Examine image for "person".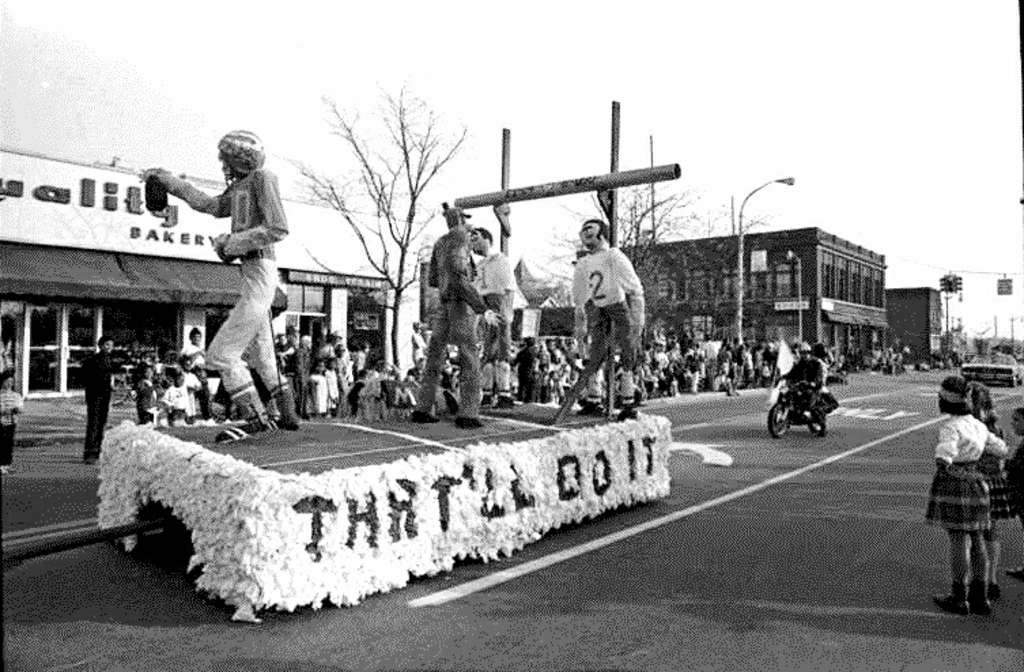
Examination result: 919:373:1013:616.
